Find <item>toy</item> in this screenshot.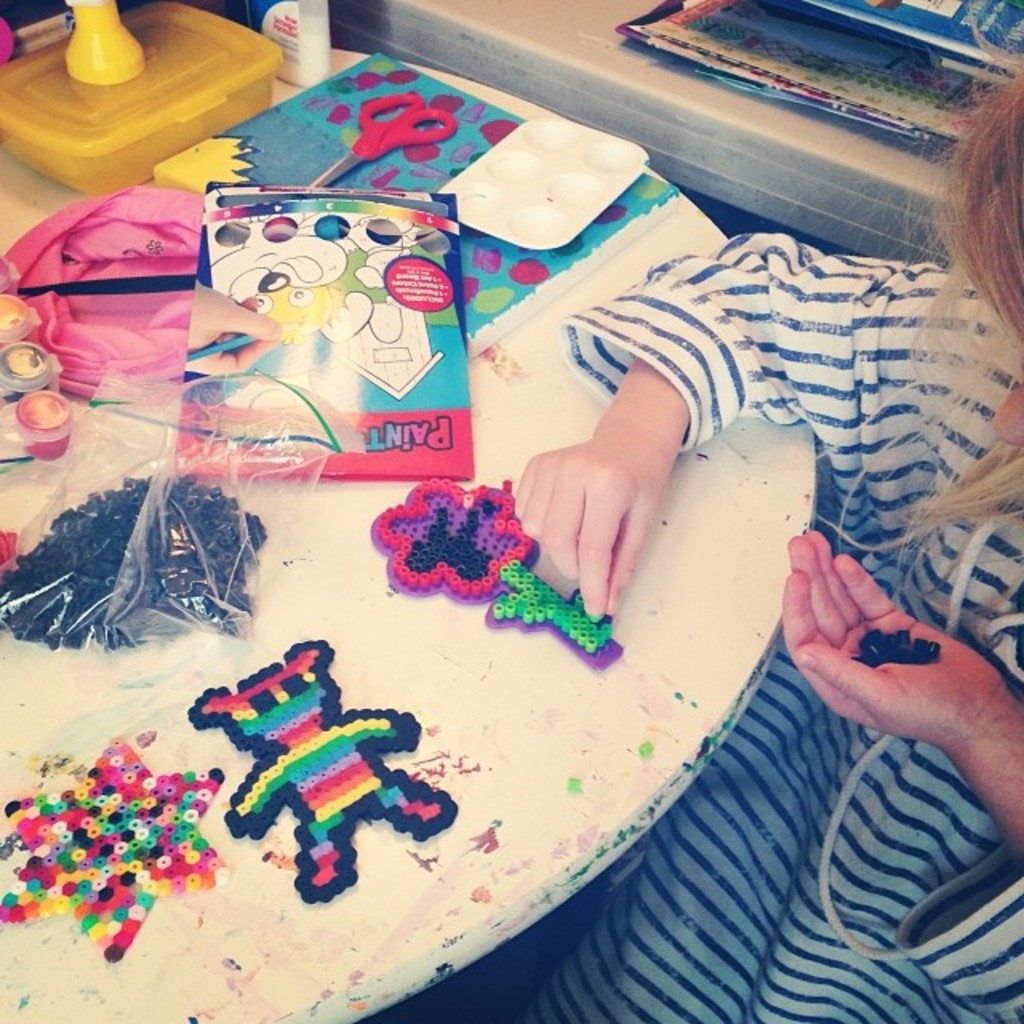
The bounding box for <item>toy</item> is 0 18 16 70.
